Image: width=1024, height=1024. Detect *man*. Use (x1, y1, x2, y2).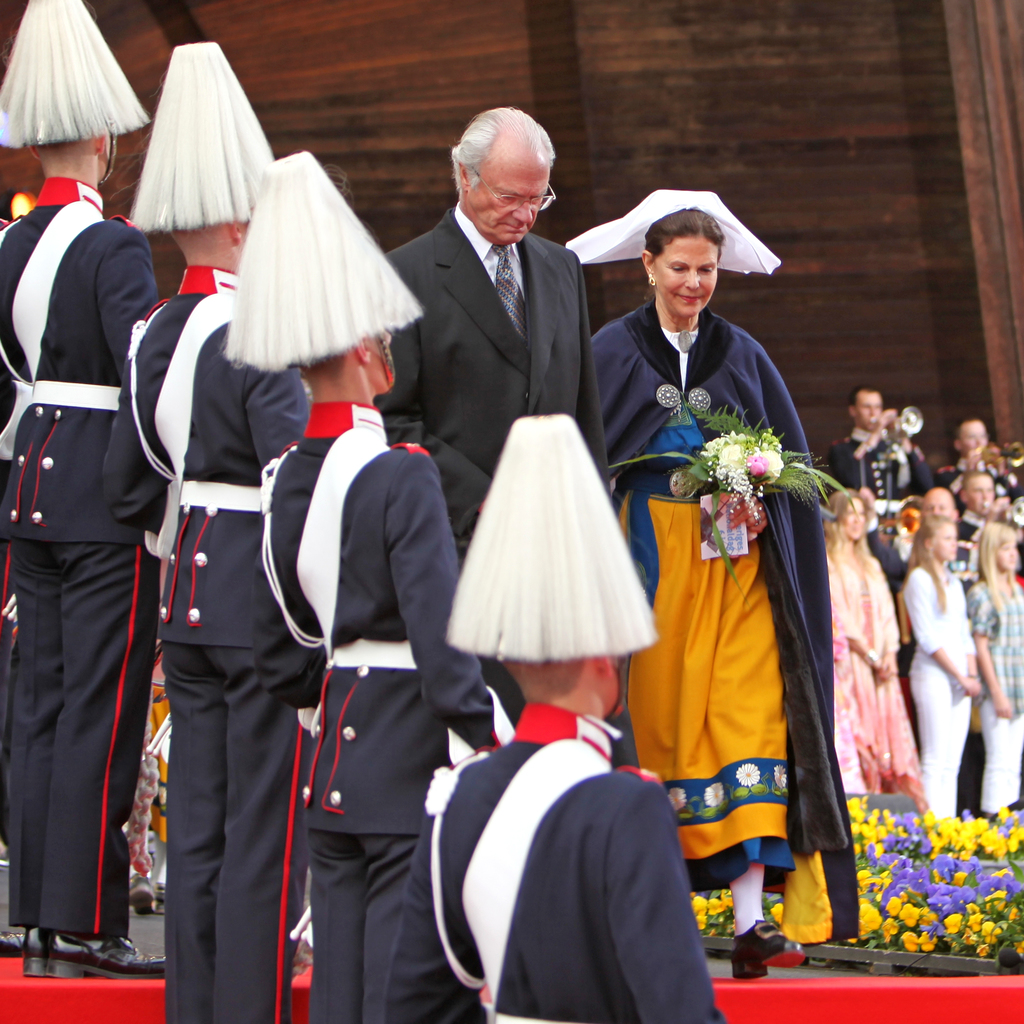
(119, 33, 305, 1023).
